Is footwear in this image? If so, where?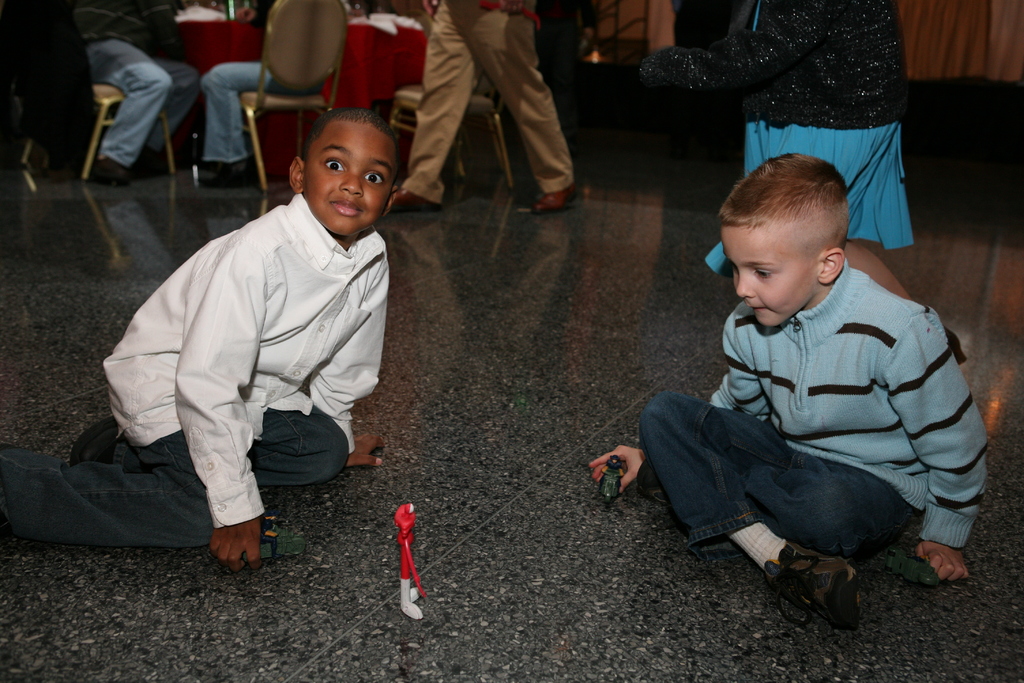
Yes, at crop(760, 541, 878, 634).
